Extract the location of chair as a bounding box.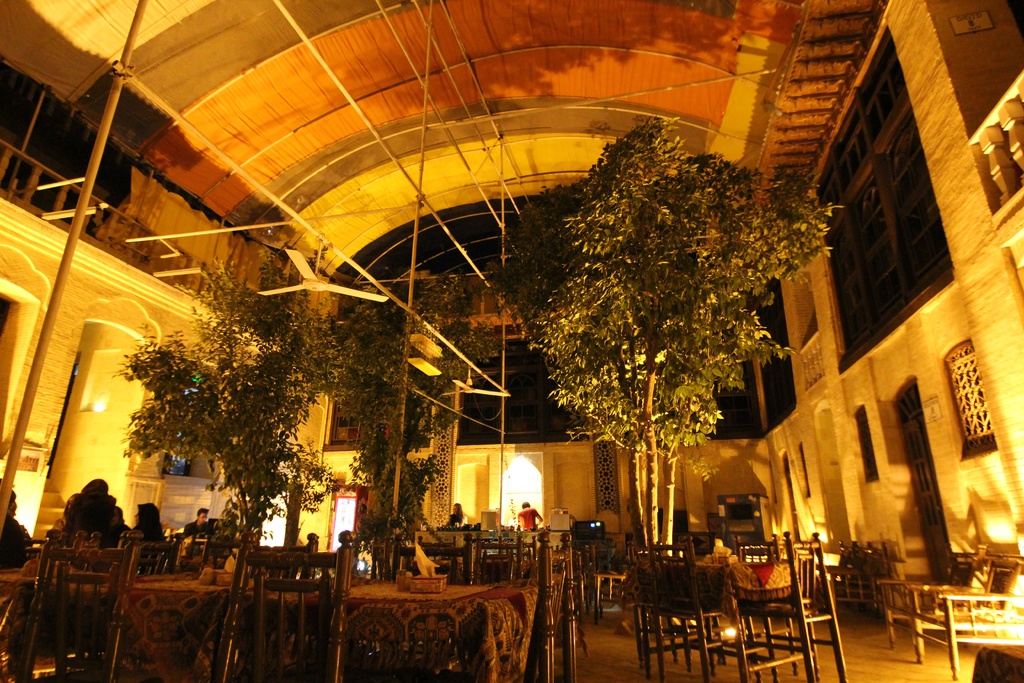
pyautogui.locateOnScreen(250, 536, 317, 582).
